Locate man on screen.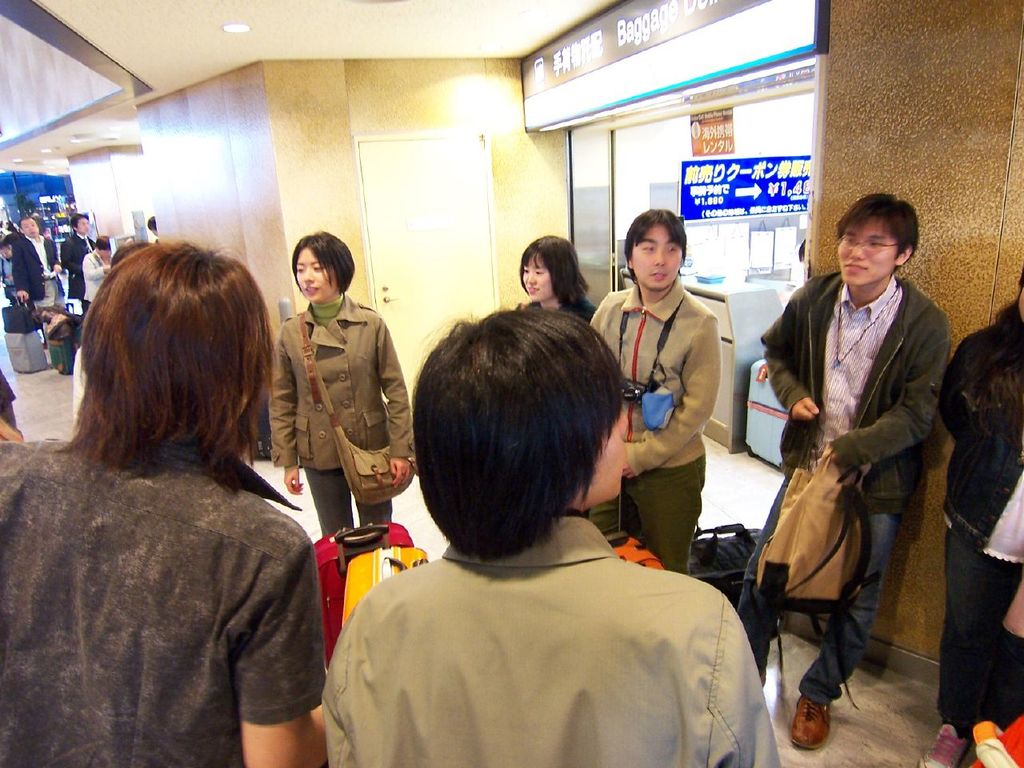
On screen at BBox(45, 217, 66, 266).
